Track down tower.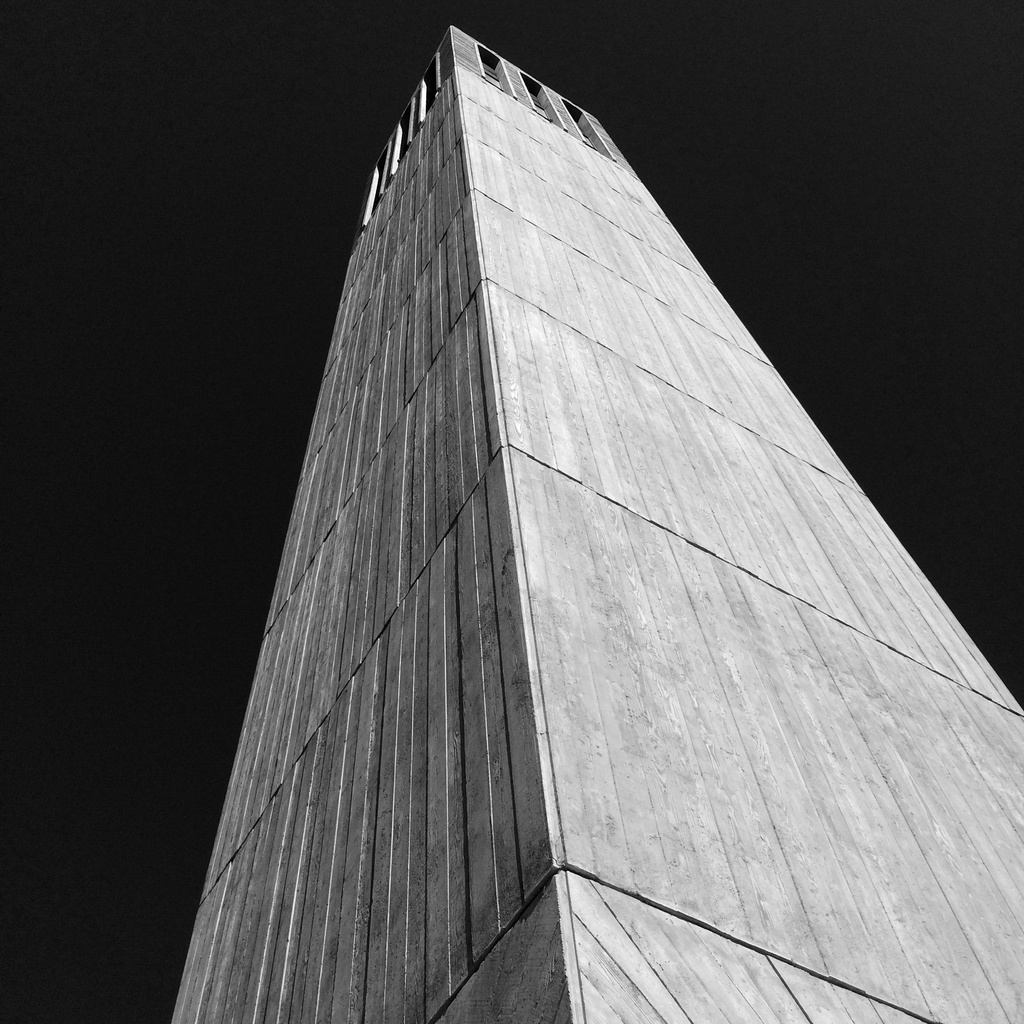
Tracked to x1=185 y1=125 x2=796 y2=918.
